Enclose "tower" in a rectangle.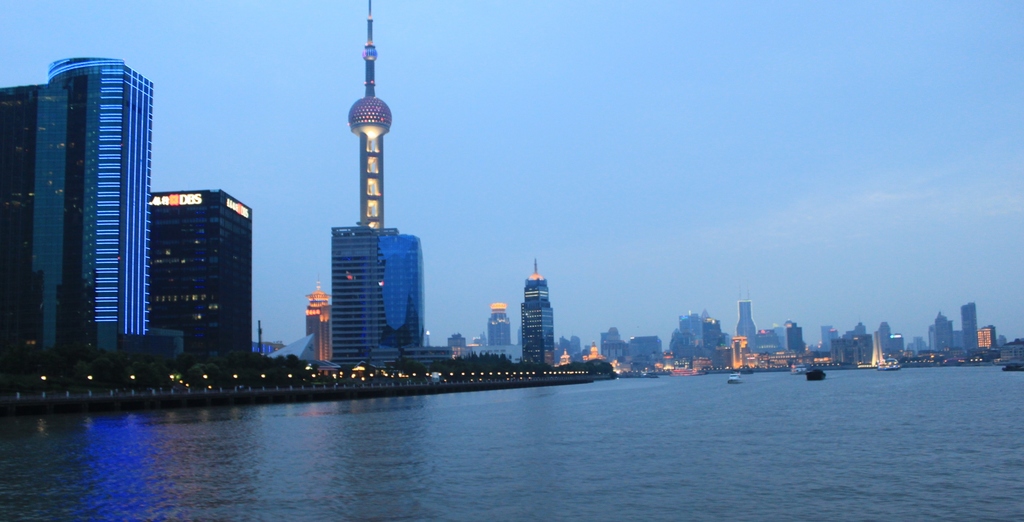
x1=962 y1=291 x2=975 y2=356.
